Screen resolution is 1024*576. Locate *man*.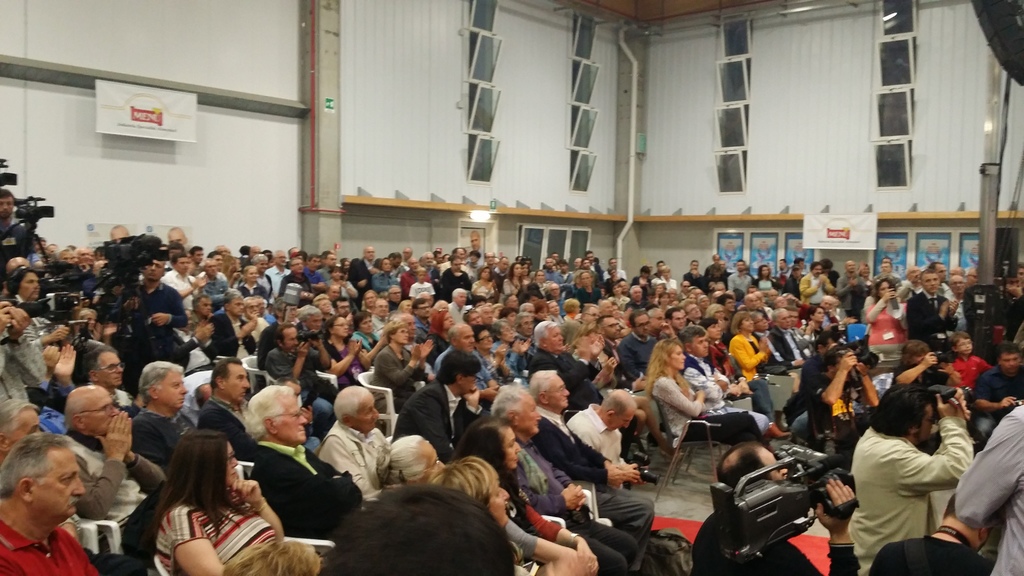
detection(275, 257, 311, 307).
